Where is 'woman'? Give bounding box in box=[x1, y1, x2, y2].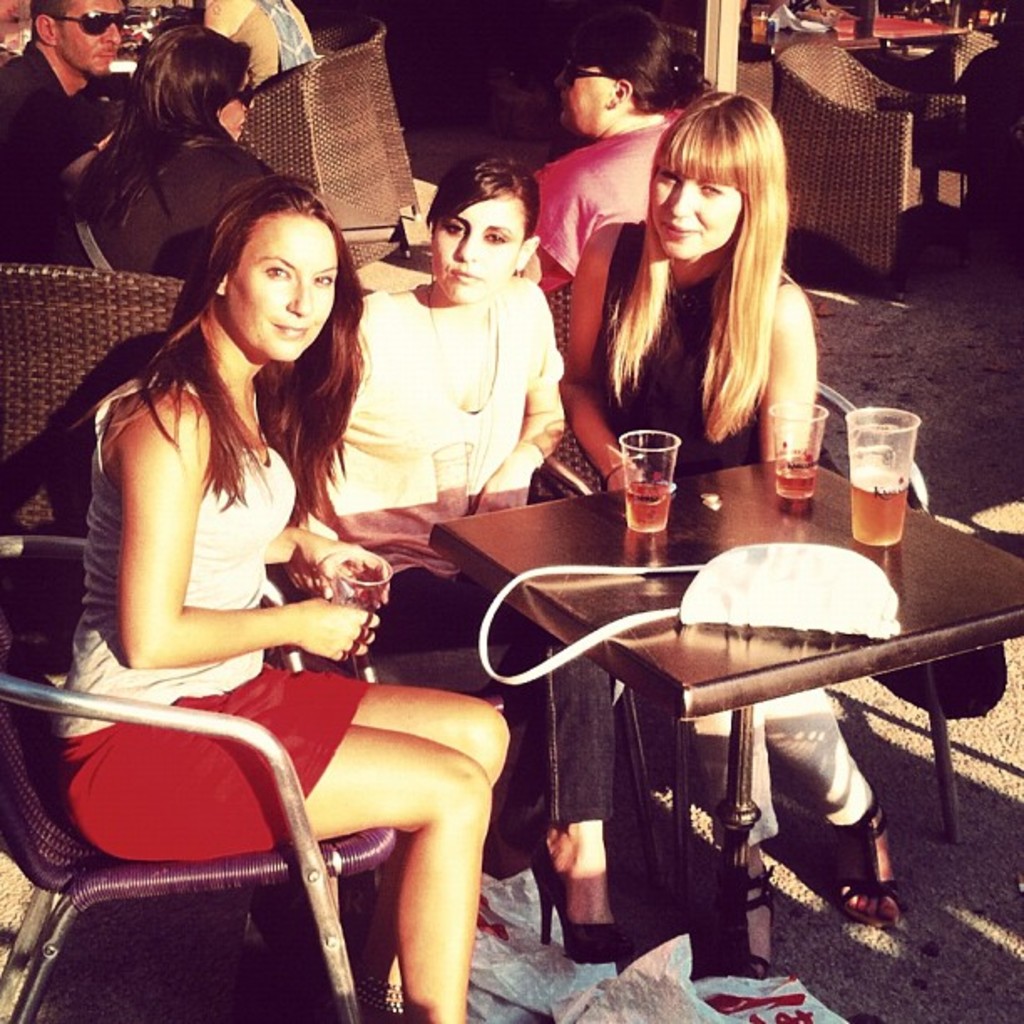
box=[557, 90, 855, 520].
